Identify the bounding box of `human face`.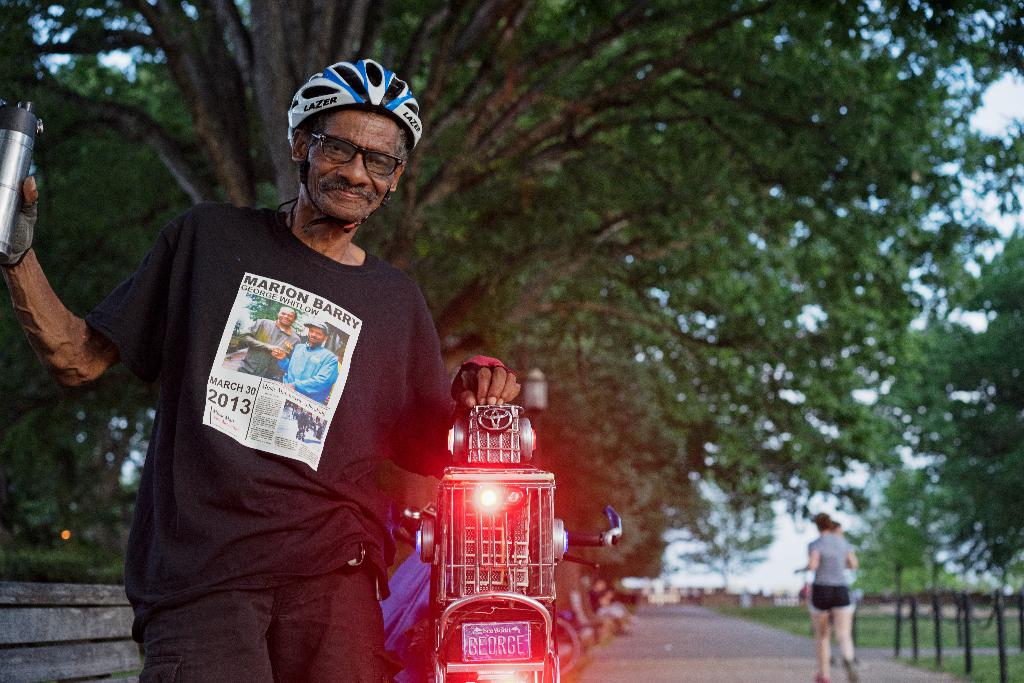
303,104,403,219.
